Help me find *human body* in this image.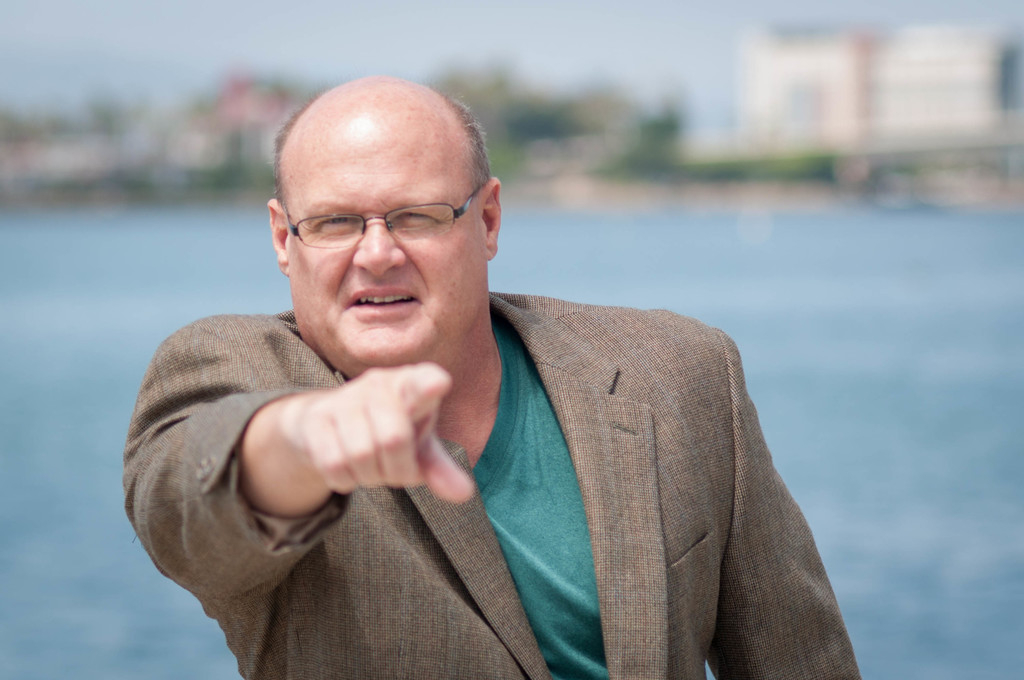
Found it: {"left": 143, "top": 88, "right": 849, "bottom": 679}.
